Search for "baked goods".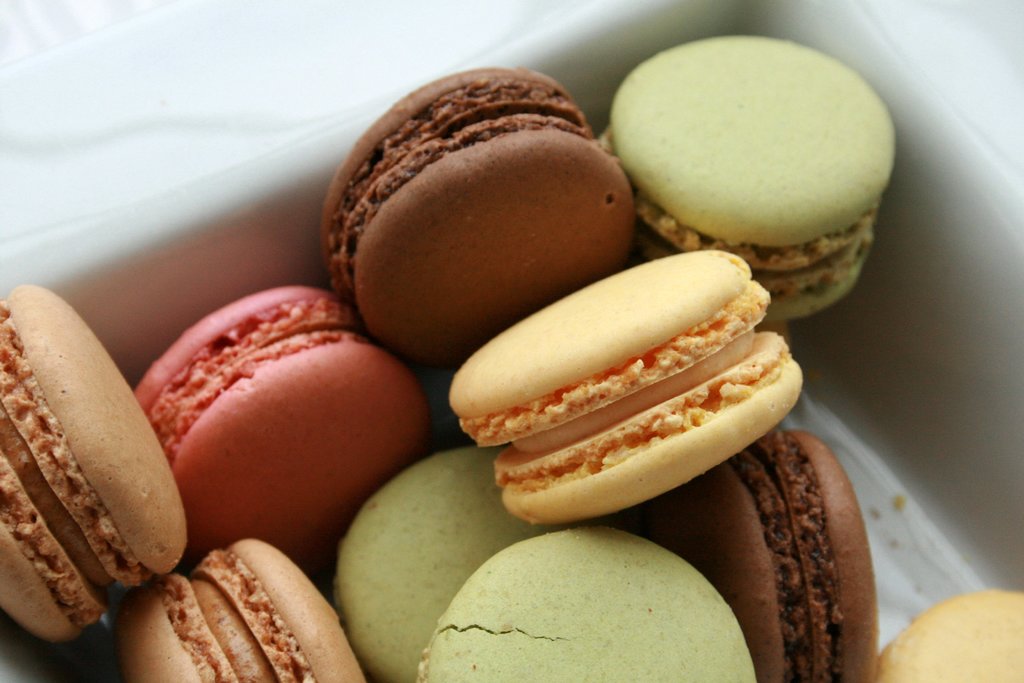
Found at [left=416, top=531, right=758, bottom=682].
